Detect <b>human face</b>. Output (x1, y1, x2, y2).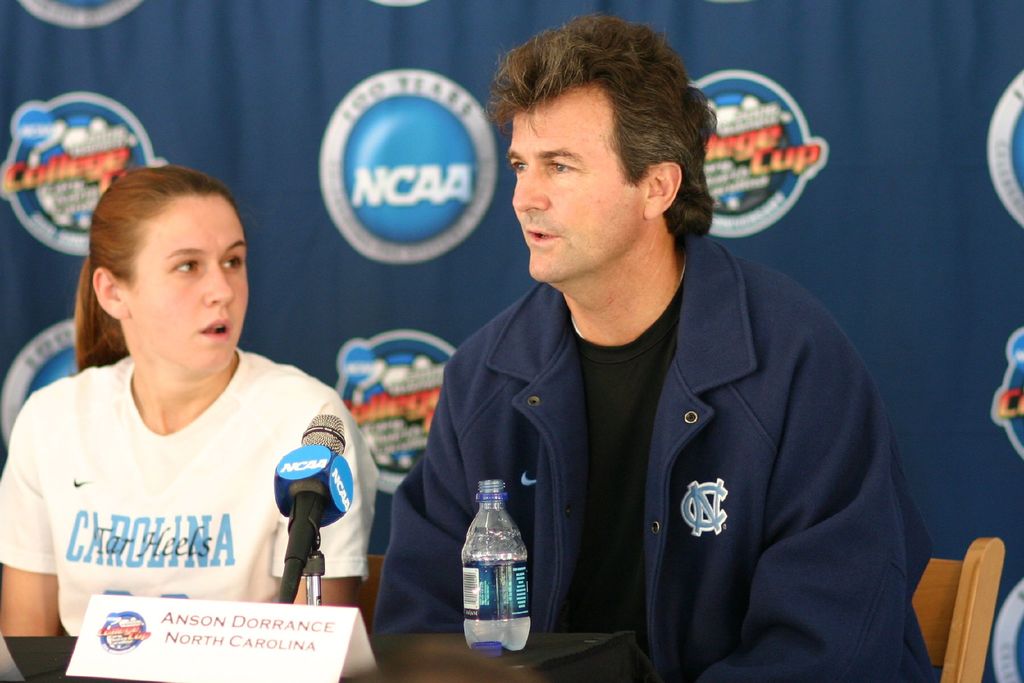
(513, 100, 644, 284).
